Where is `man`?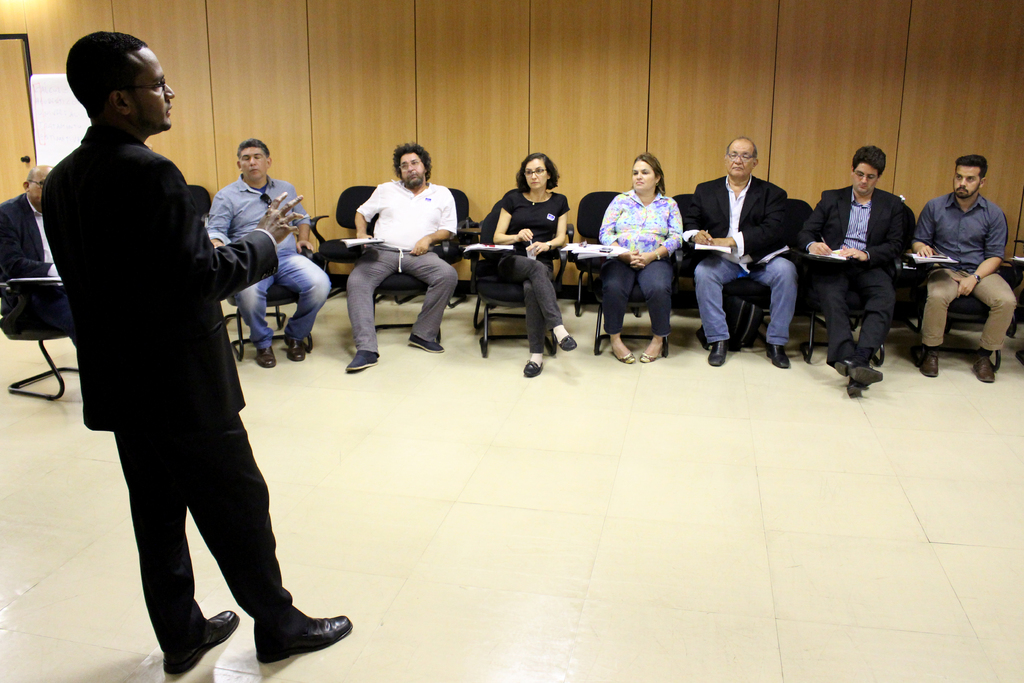
bbox(689, 133, 799, 367).
